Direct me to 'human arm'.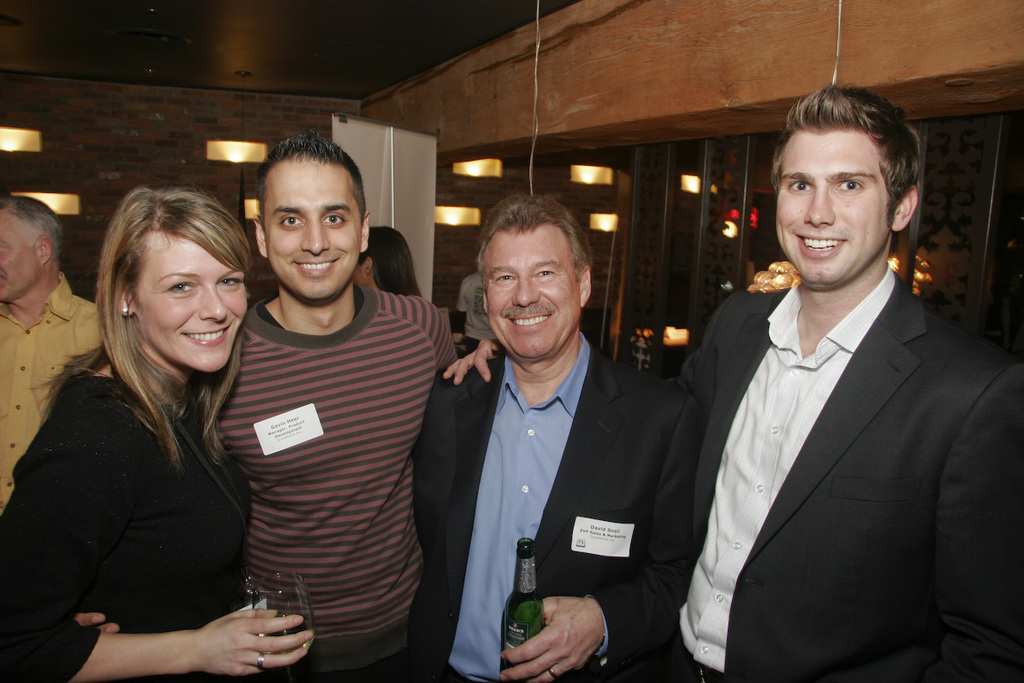
Direction: bbox=(71, 608, 117, 632).
